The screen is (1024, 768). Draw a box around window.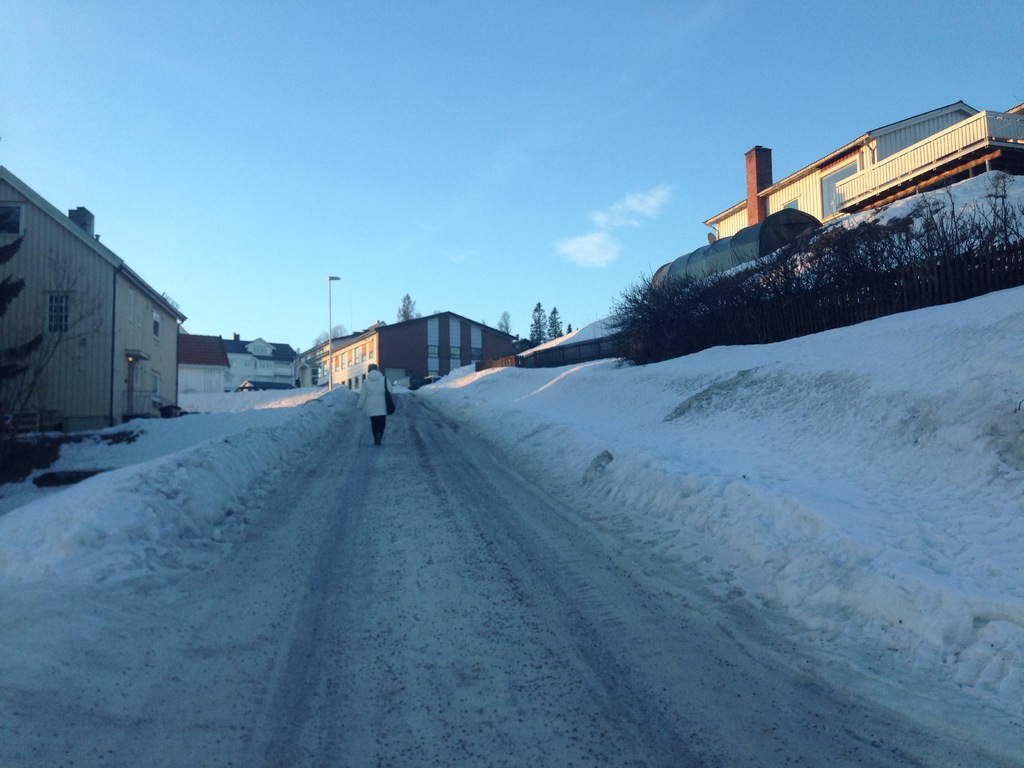
150:371:163:402.
